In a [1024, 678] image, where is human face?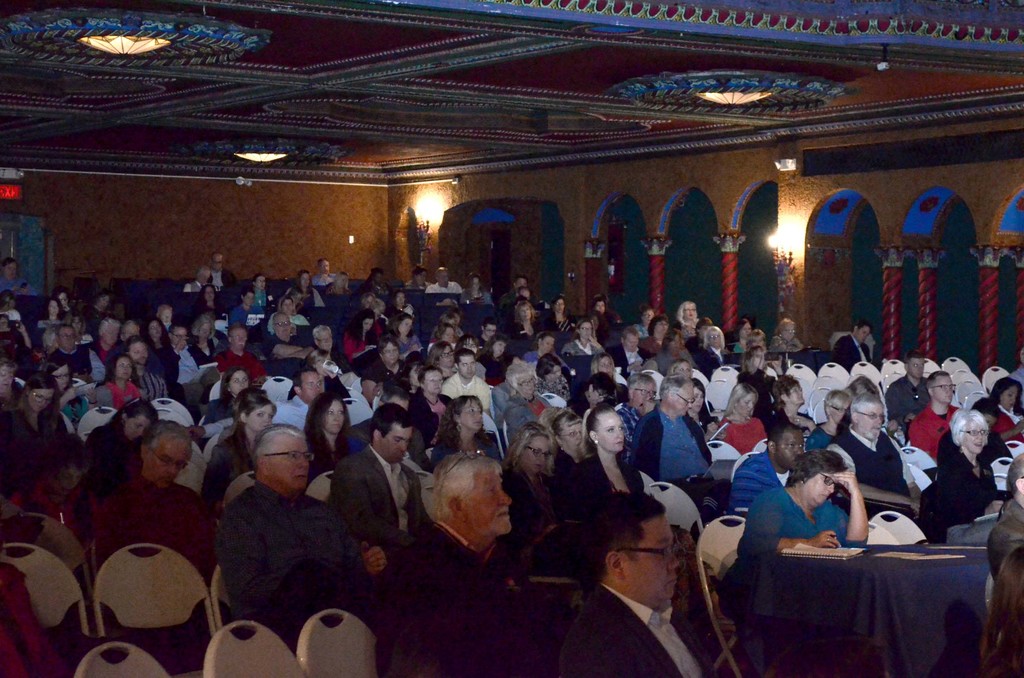
locate(244, 405, 274, 431).
